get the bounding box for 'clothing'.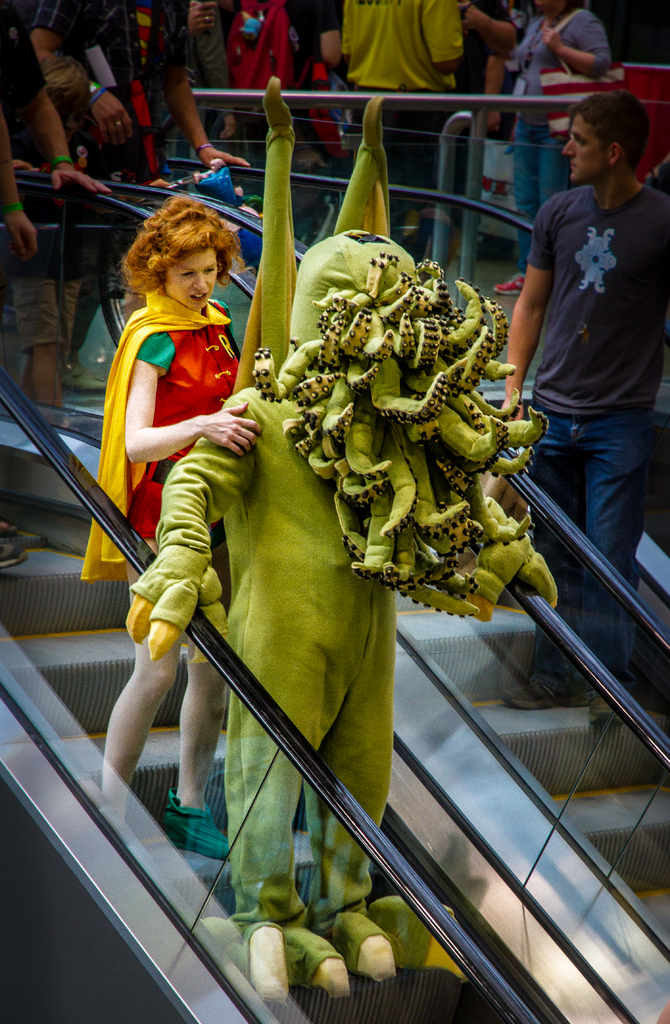
[left=517, top=177, right=669, bottom=700].
